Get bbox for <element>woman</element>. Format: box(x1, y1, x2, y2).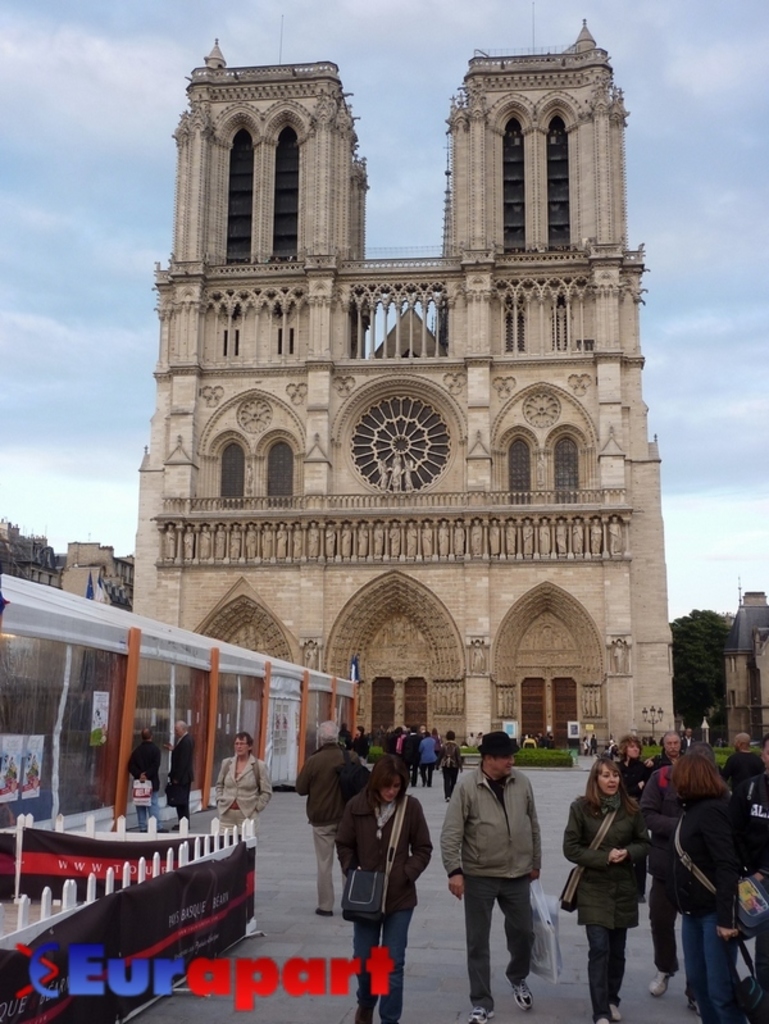
box(578, 743, 668, 1007).
